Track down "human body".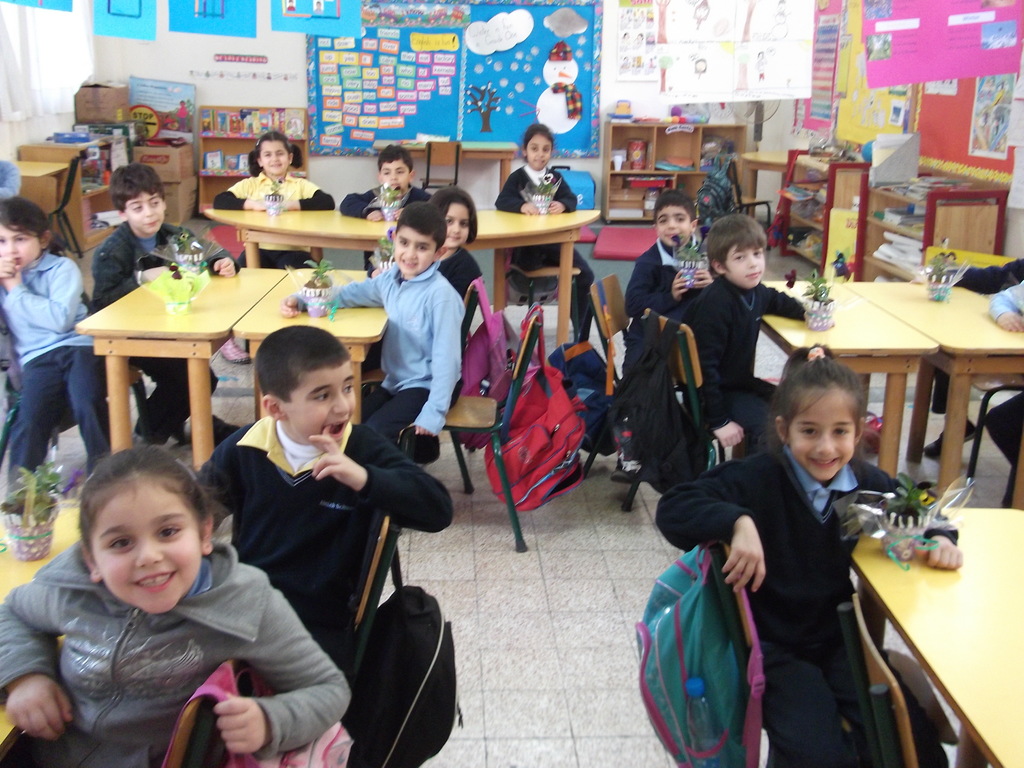
Tracked to pyautogui.locateOnScreen(486, 160, 609, 344).
